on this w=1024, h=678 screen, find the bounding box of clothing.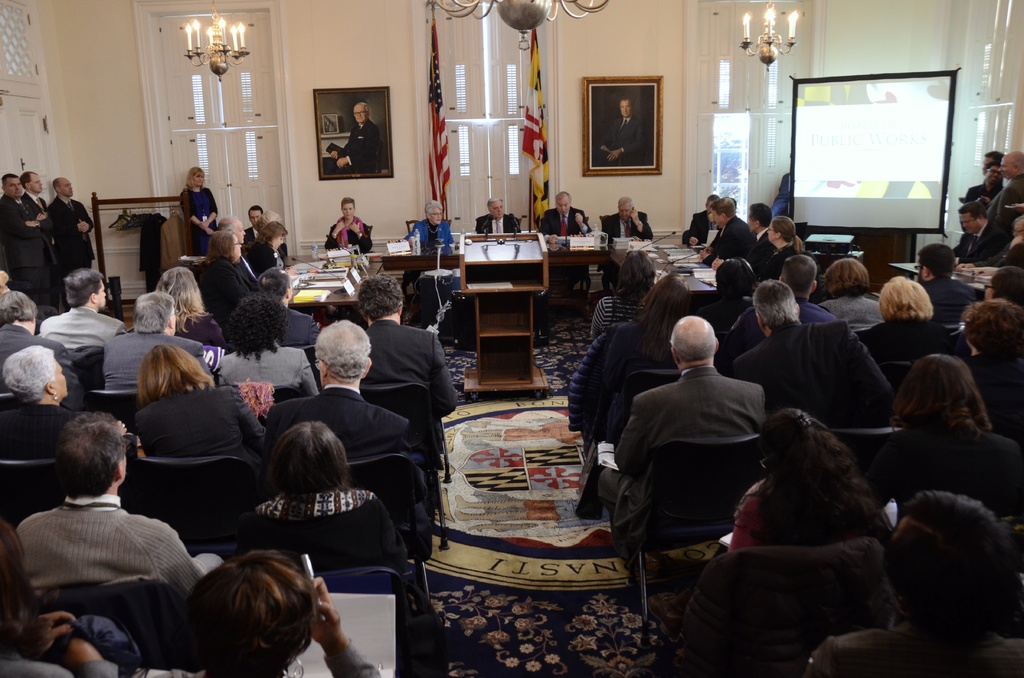
Bounding box: 737/318/895/427.
